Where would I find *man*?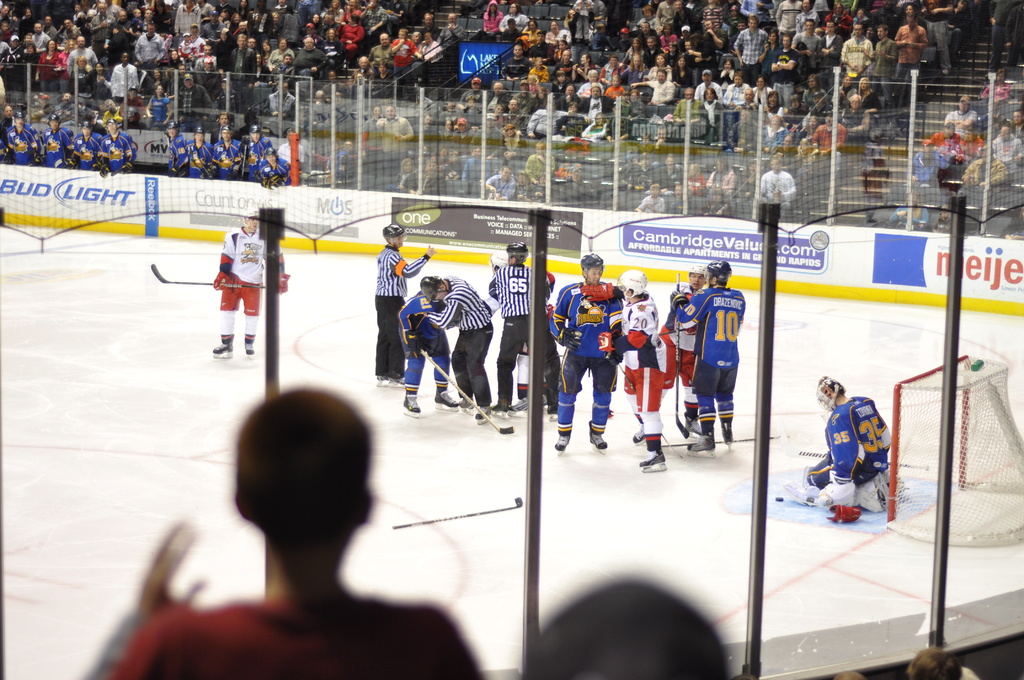
At bbox=[501, 95, 527, 129].
